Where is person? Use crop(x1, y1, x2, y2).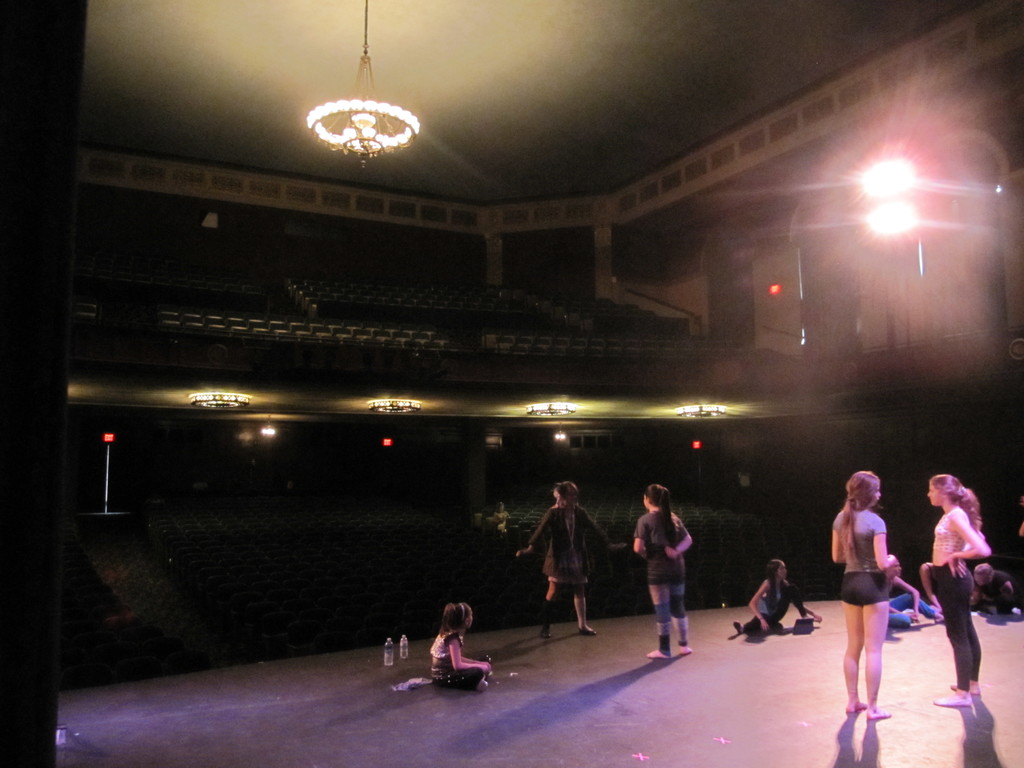
crop(413, 601, 480, 699).
